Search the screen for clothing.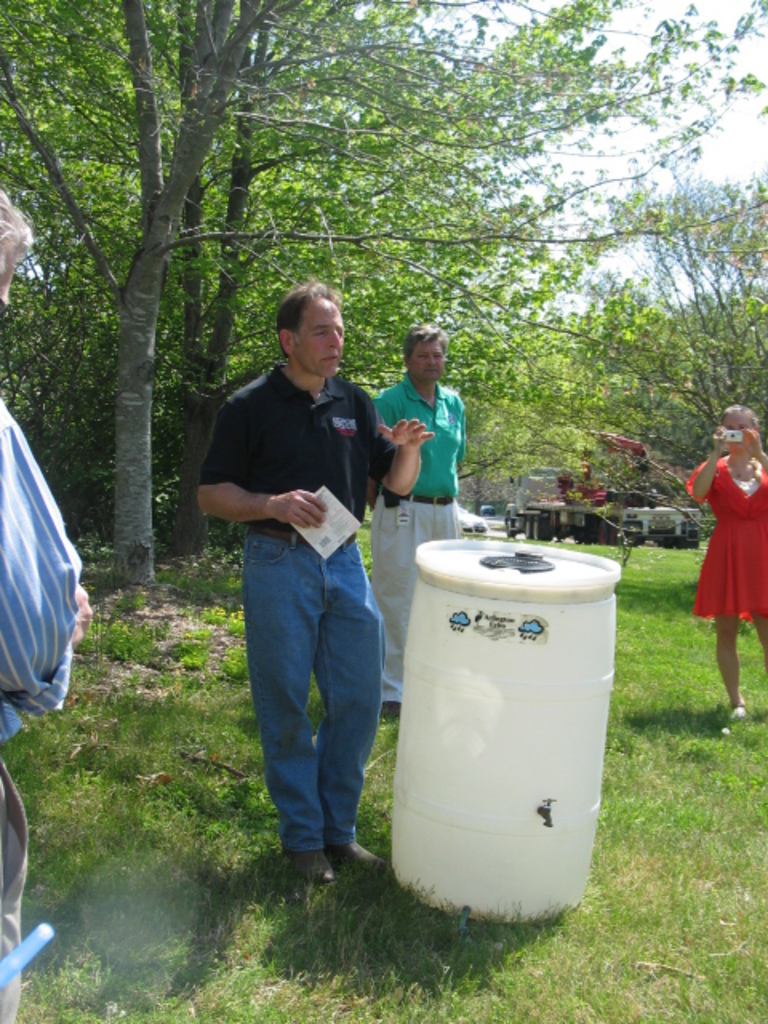
Found at x1=686, y1=453, x2=766, y2=621.
